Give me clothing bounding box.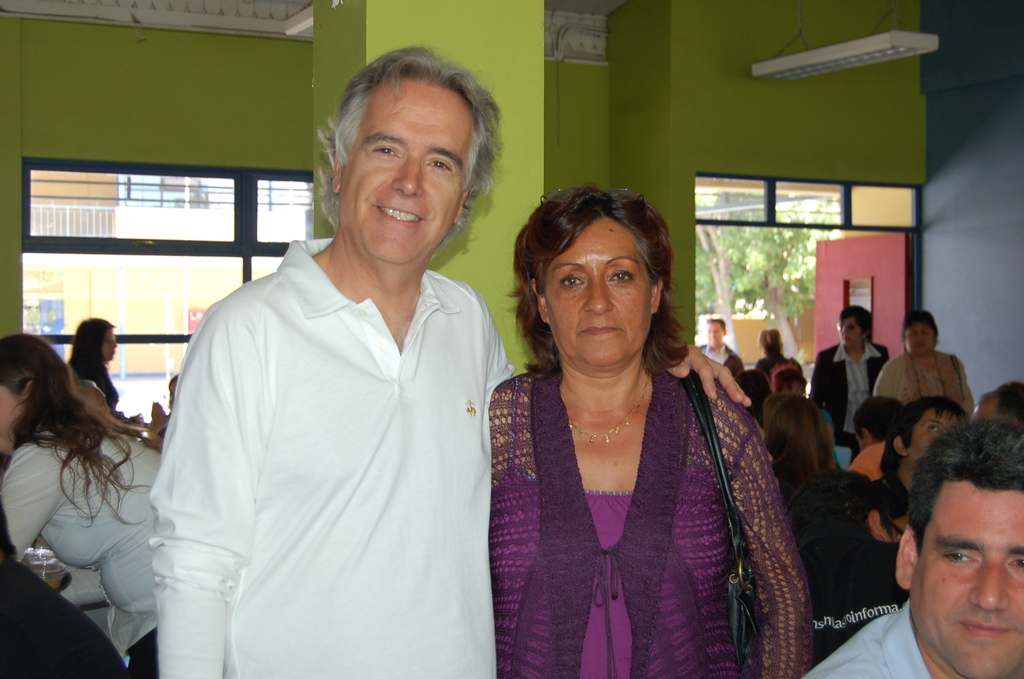
BBox(808, 340, 888, 446).
